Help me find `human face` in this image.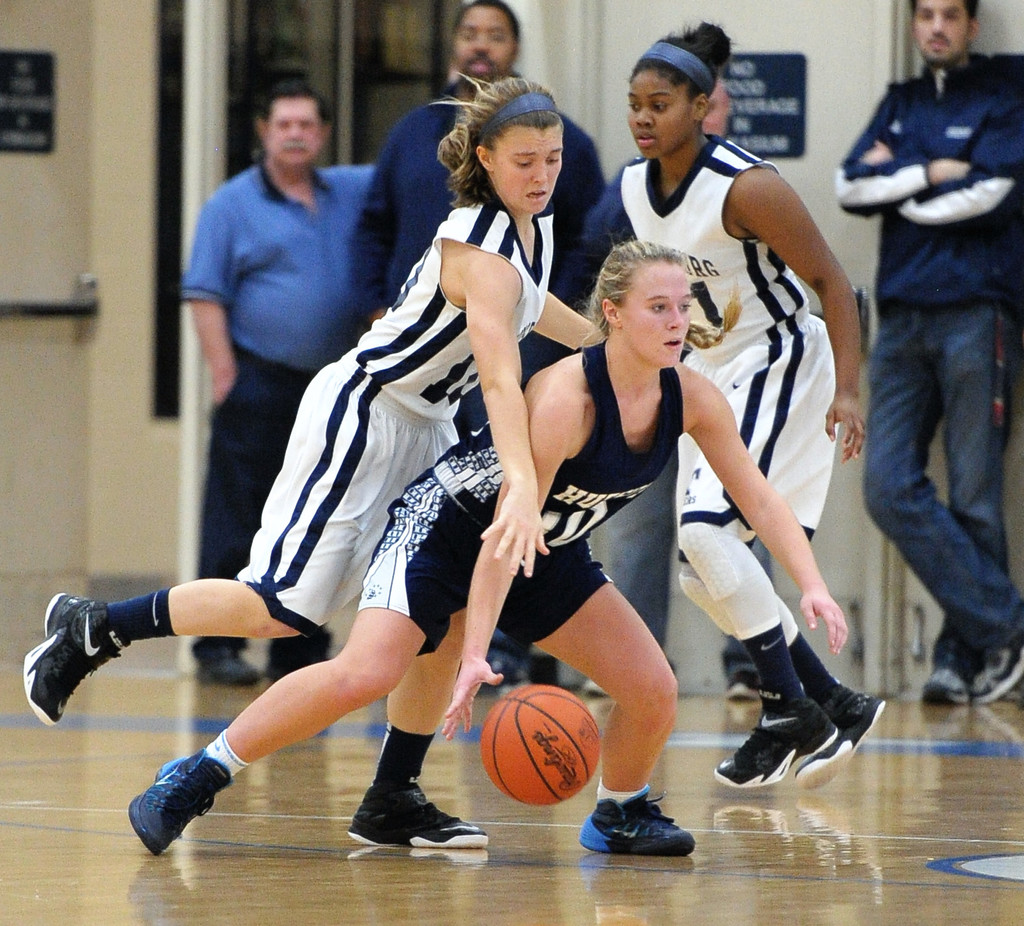
Found it: 905:0:971:63.
